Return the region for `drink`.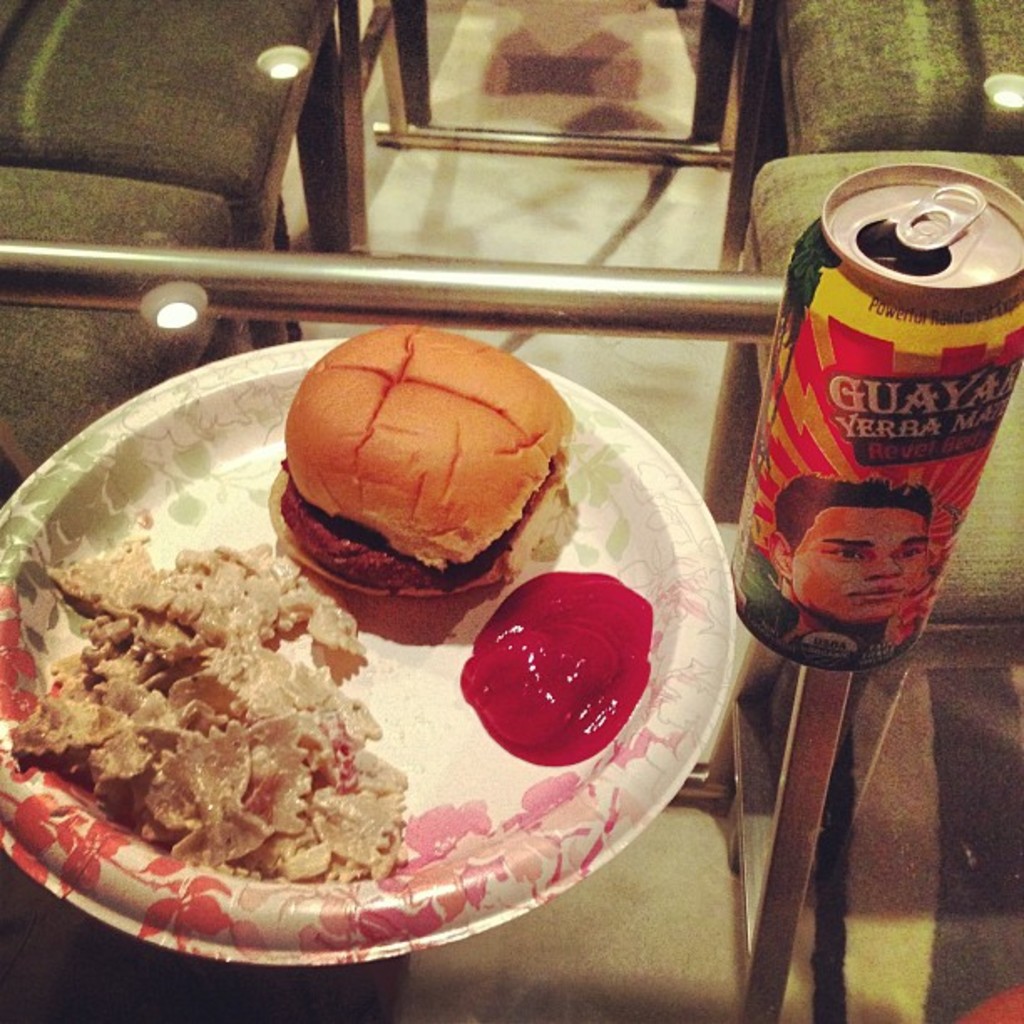
[x1=873, y1=253, x2=945, y2=276].
